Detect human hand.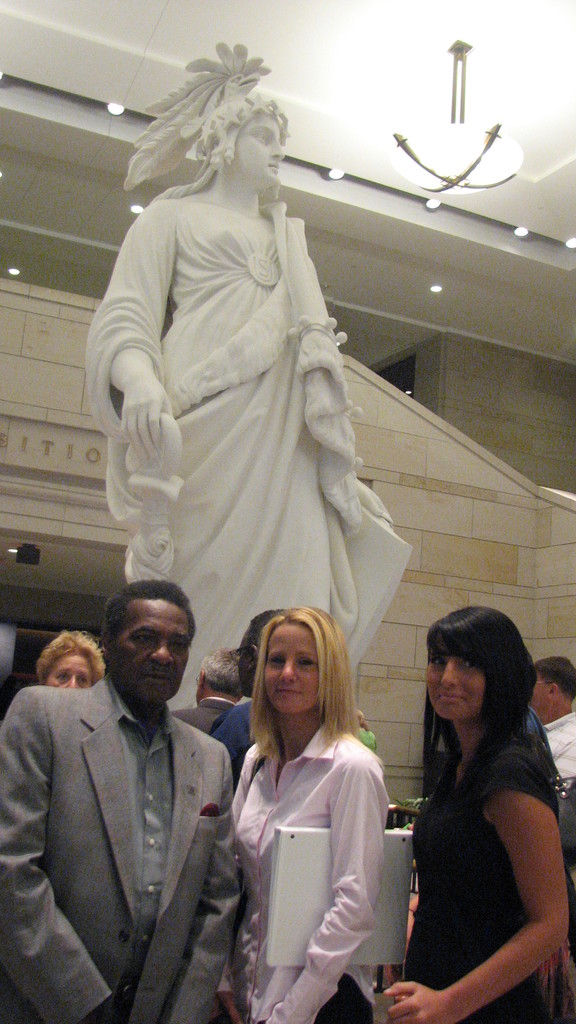
Detected at box(381, 978, 445, 1023).
